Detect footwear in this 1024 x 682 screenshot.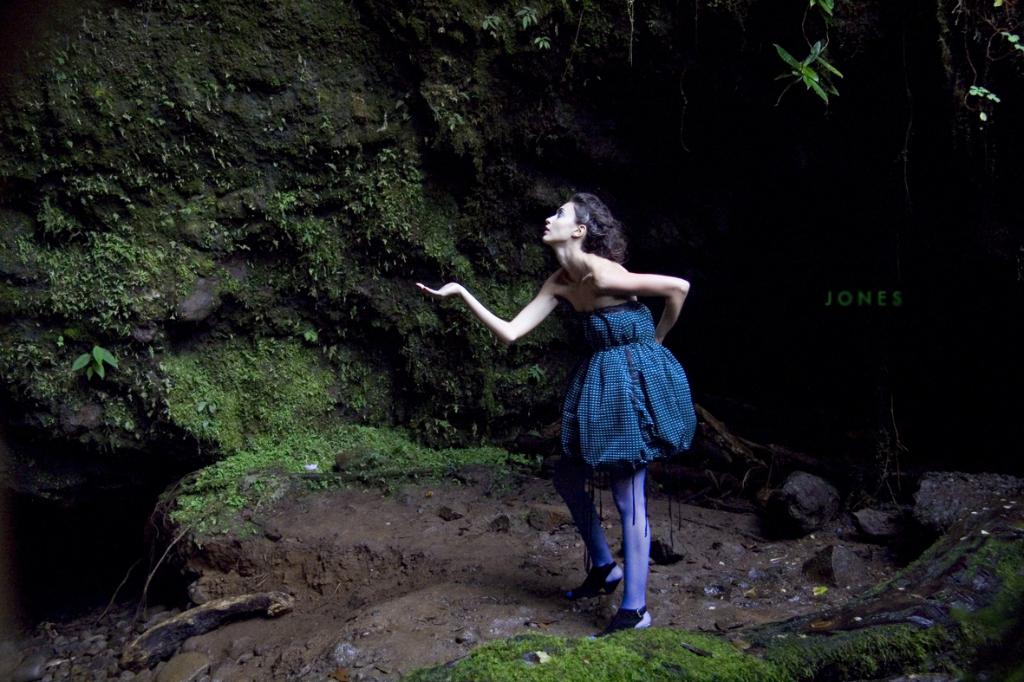
Detection: select_region(561, 554, 623, 598).
